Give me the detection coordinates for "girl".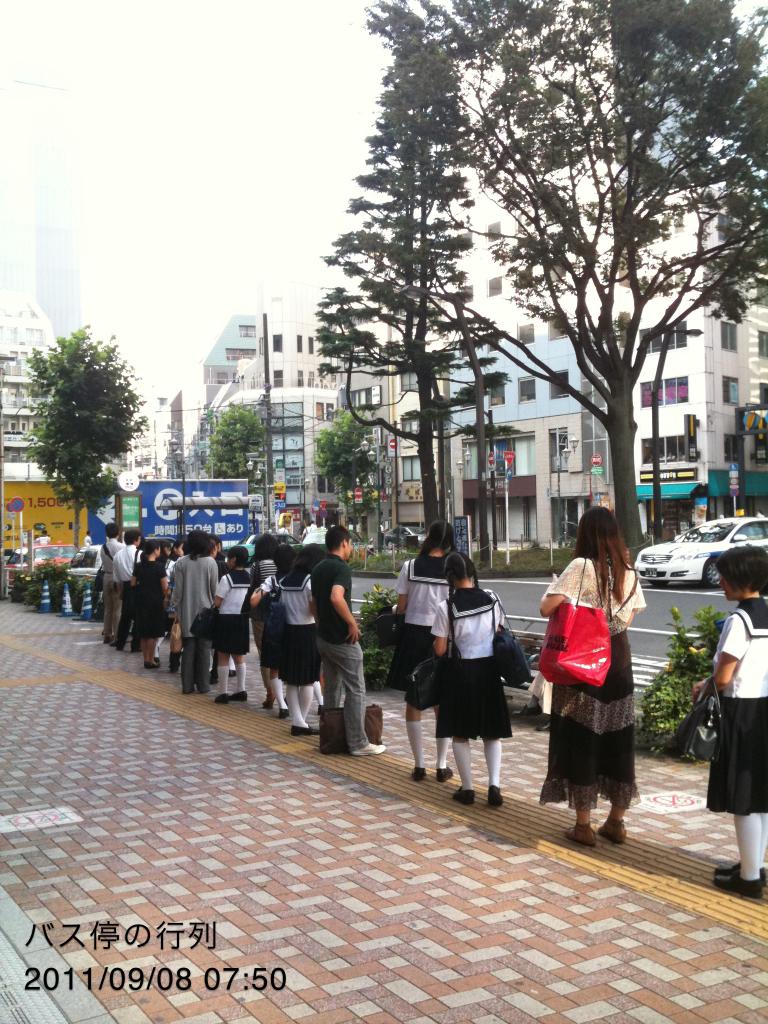
396 521 460 771.
